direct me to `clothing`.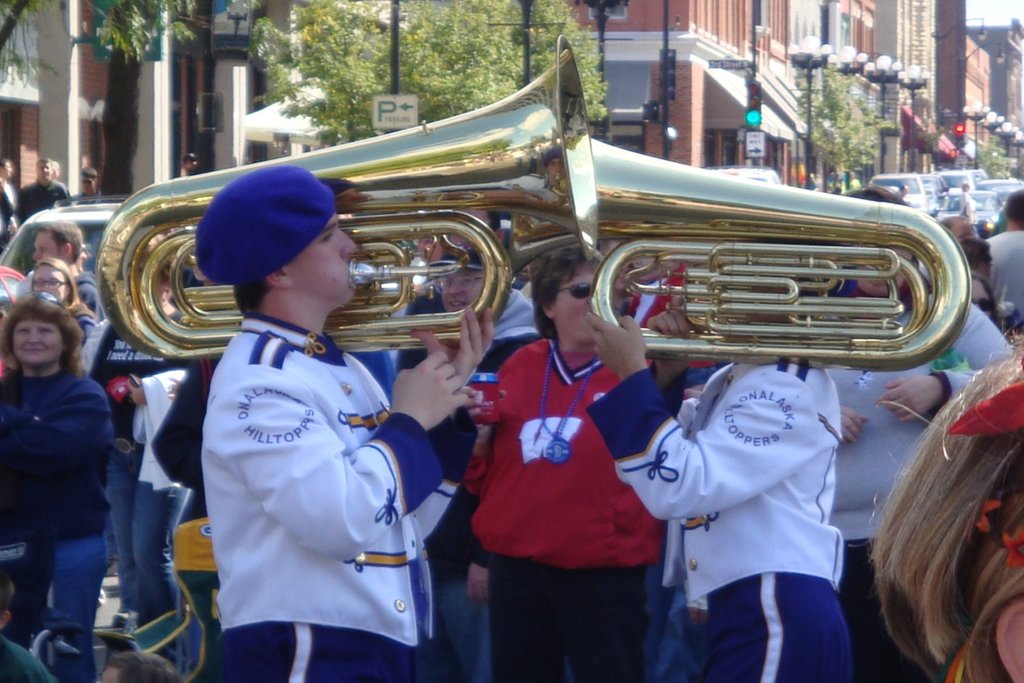
Direction: detection(0, 357, 120, 680).
